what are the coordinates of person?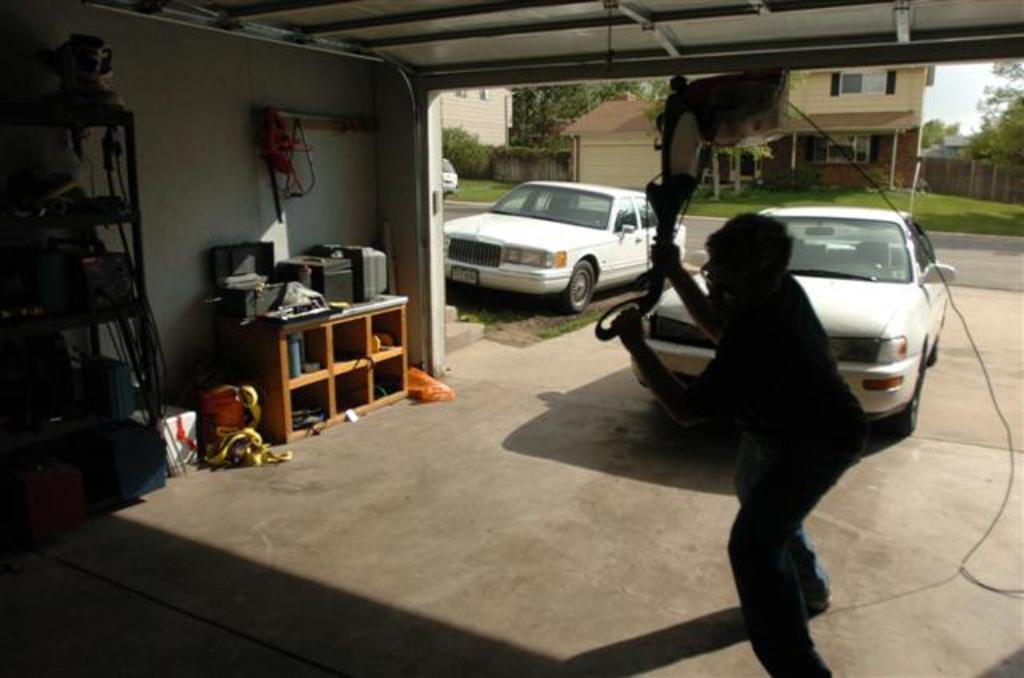
bbox=(613, 214, 870, 676).
